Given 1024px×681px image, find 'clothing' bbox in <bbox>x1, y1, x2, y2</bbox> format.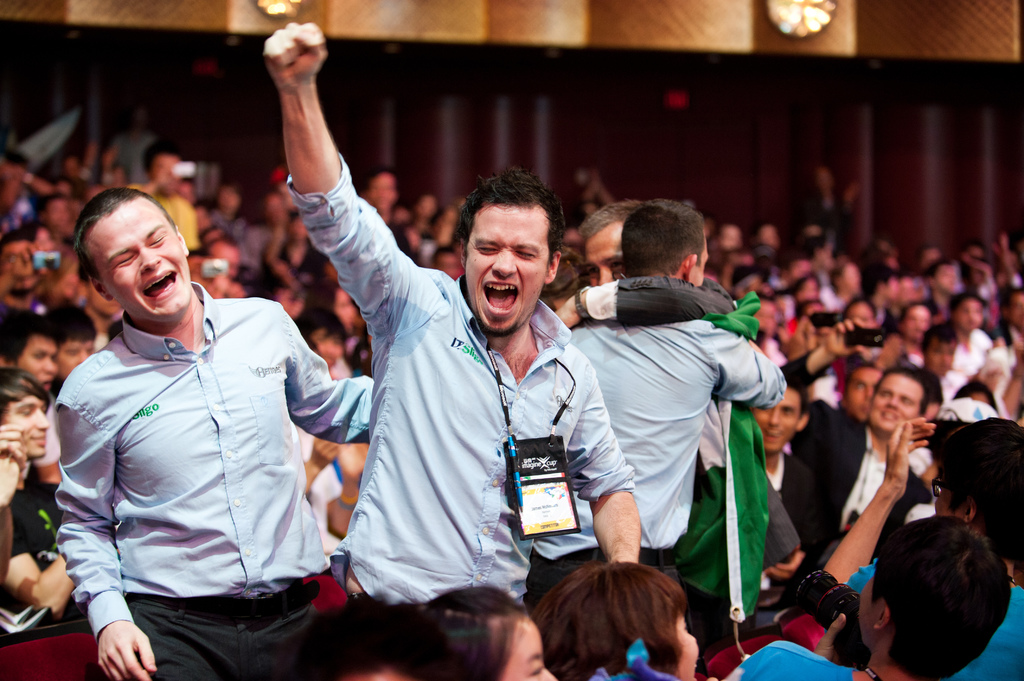
<bbox>53, 280, 376, 680</bbox>.
